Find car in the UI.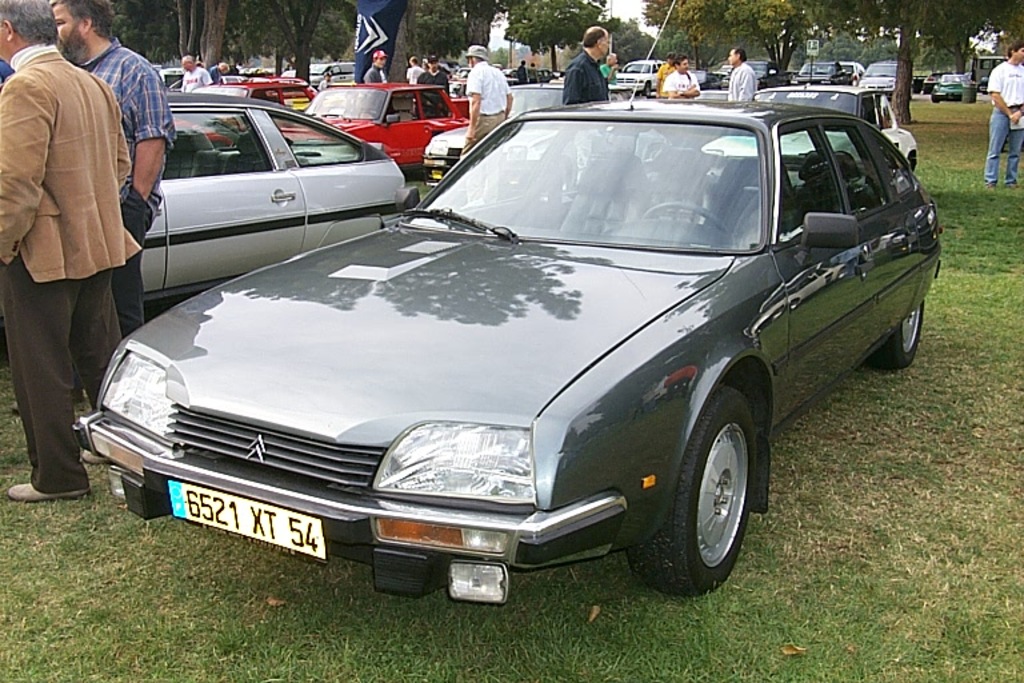
UI element at <box>133,80,424,320</box>.
